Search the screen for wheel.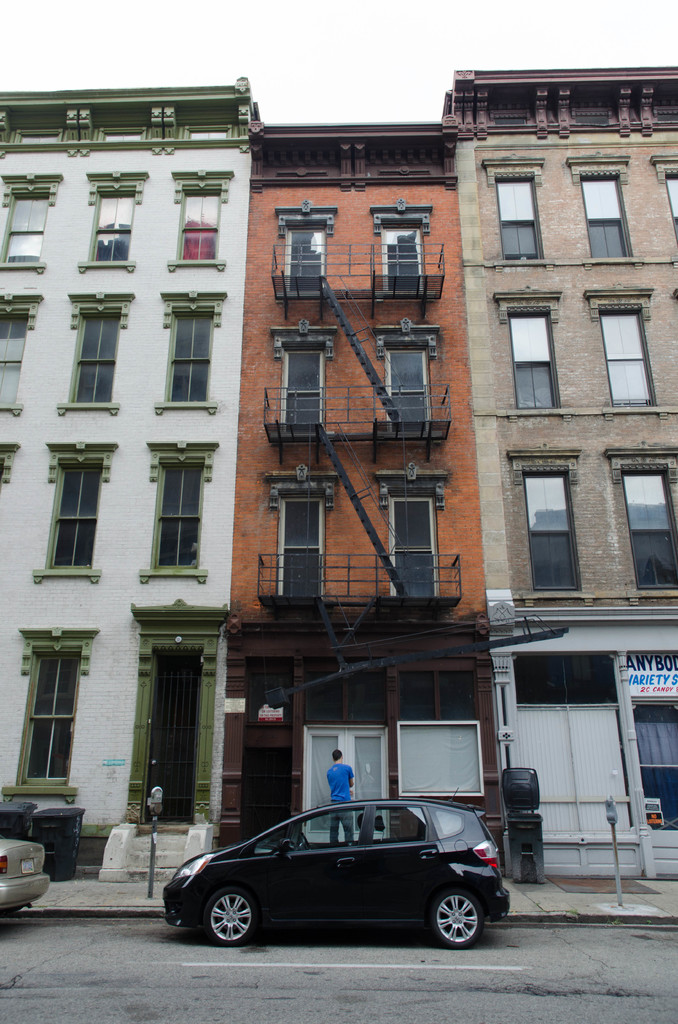
Found at 431, 889, 488, 952.
